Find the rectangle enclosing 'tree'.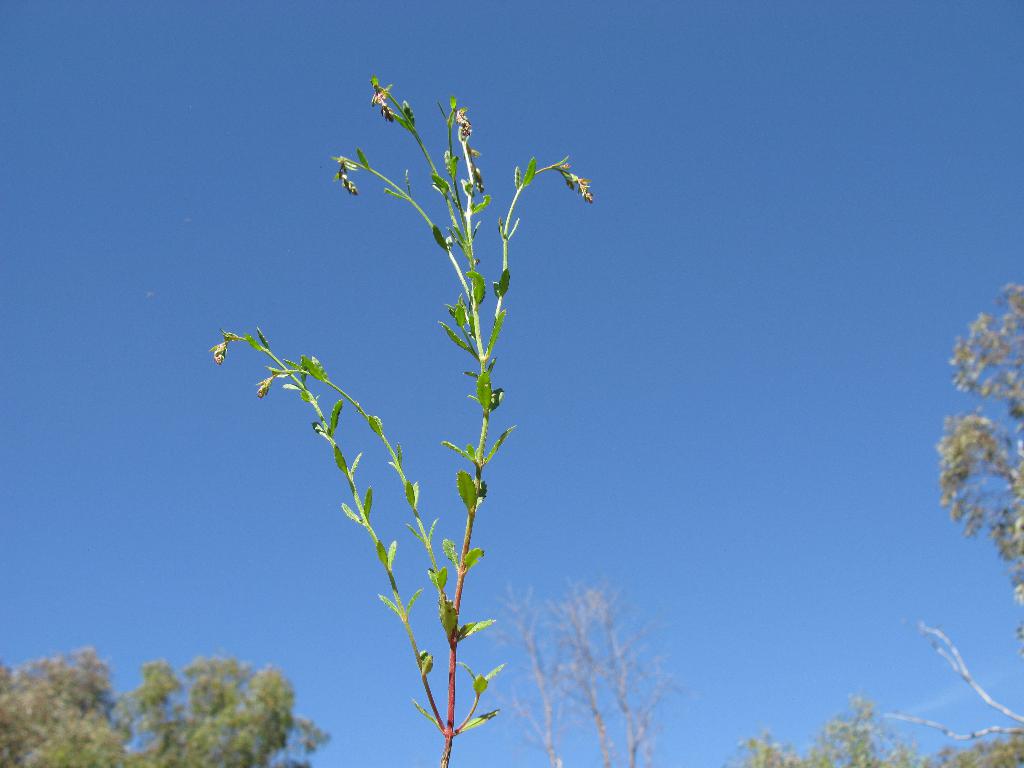
crop(944, 283, 1023, 654).
